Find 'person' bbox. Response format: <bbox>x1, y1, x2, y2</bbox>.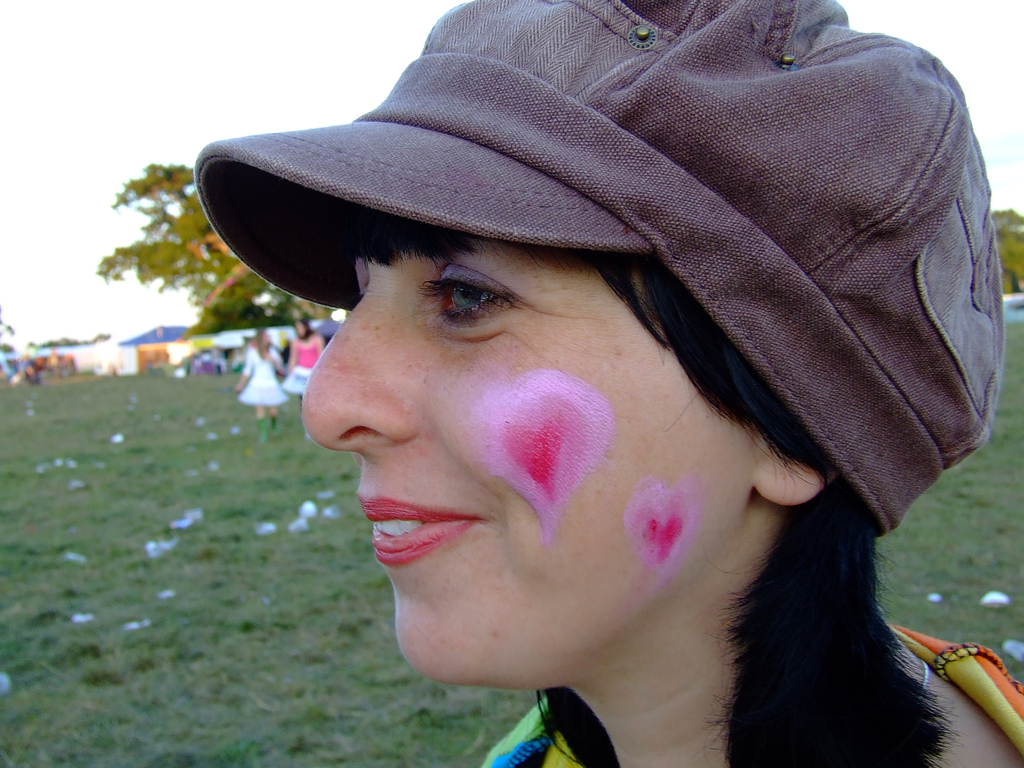
<bbox>157, 30, 1023, 767</bbox>.
